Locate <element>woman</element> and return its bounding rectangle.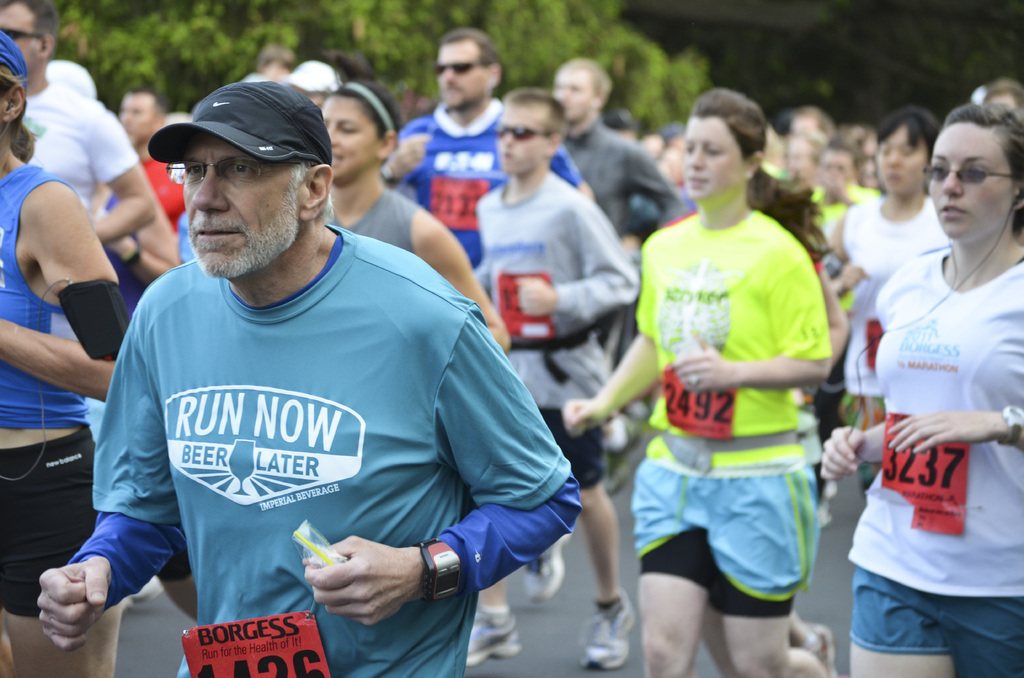
564:87:836:677.
